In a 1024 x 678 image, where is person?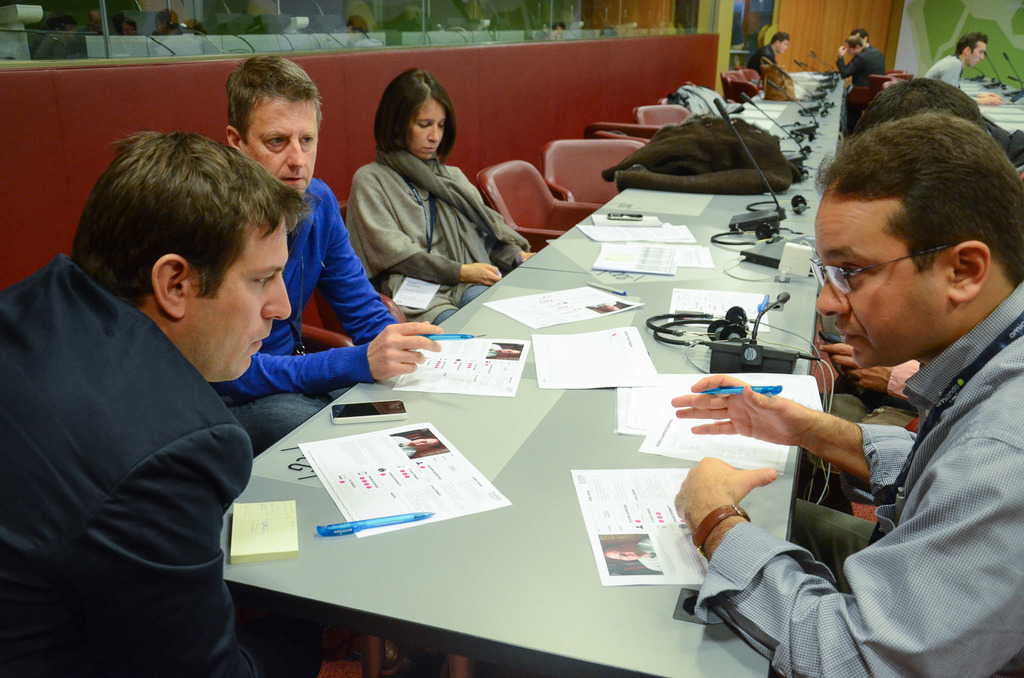
[x1=742, y1=24, x2=792, y2=87].
